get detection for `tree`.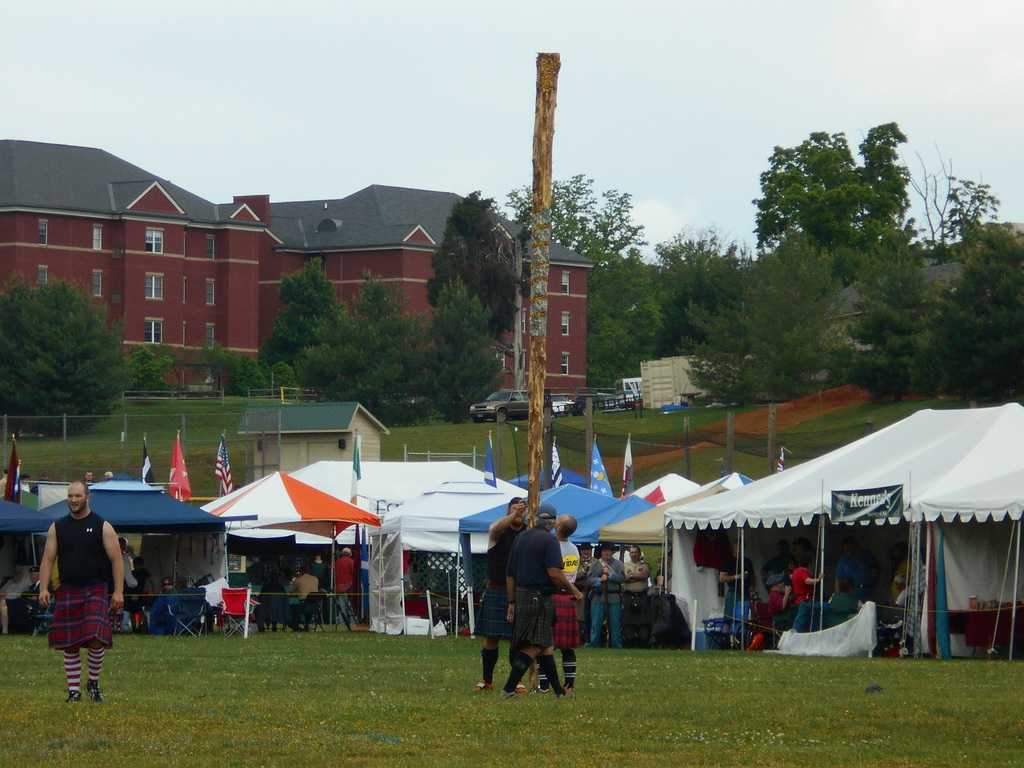
Detection: 845 158 1023 393.
